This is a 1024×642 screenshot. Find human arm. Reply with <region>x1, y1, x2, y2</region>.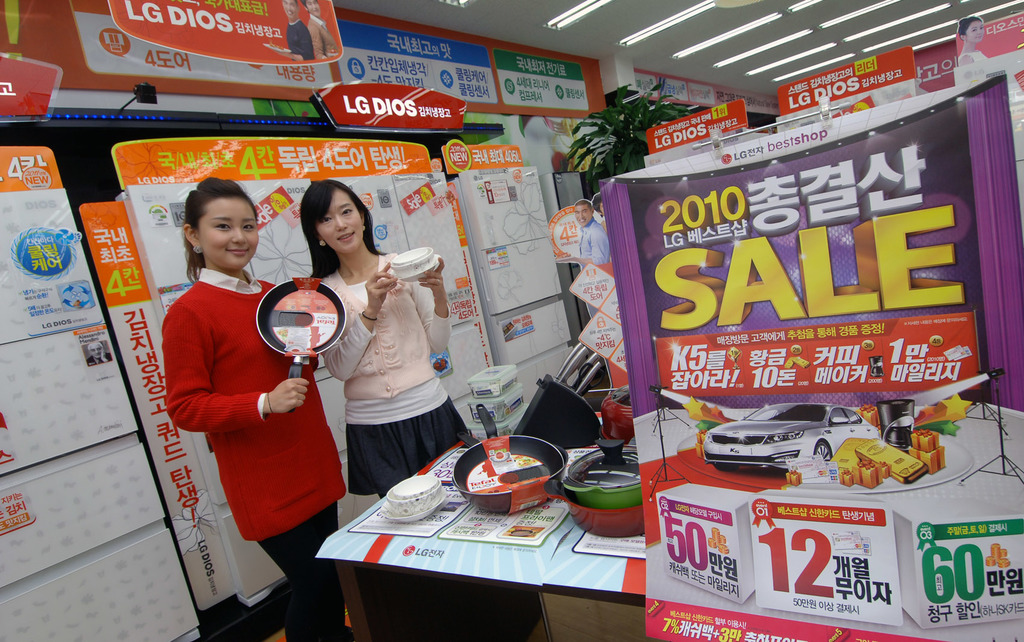
<region>166, 296, 312, 429</region>.
